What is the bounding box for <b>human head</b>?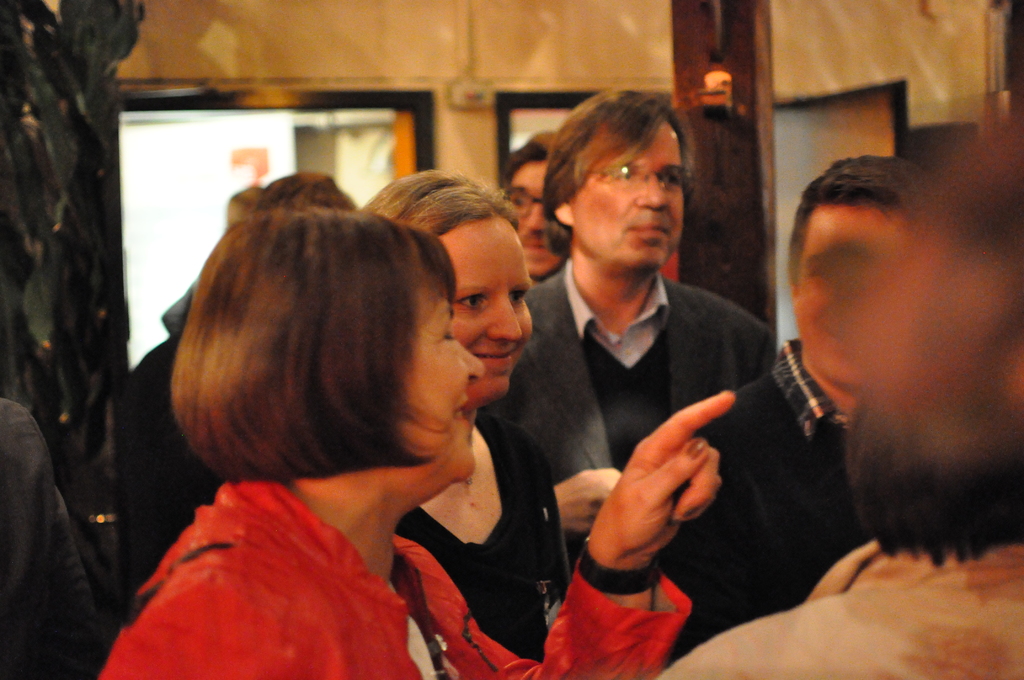
782/153/932/389.
